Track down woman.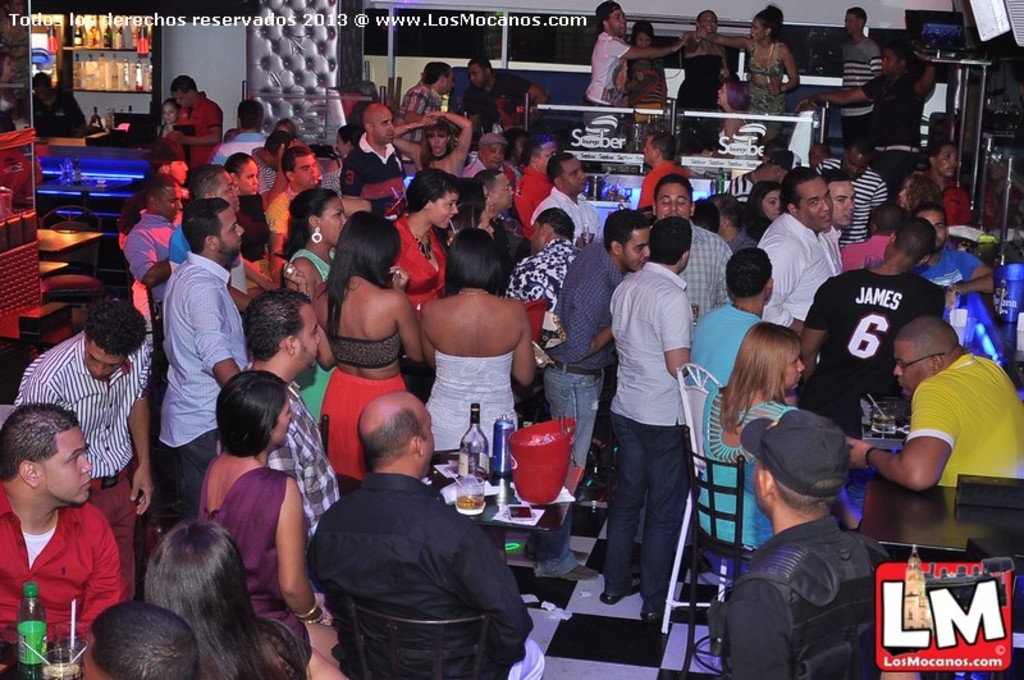
Tracked to 276, 187, 347, 305.
